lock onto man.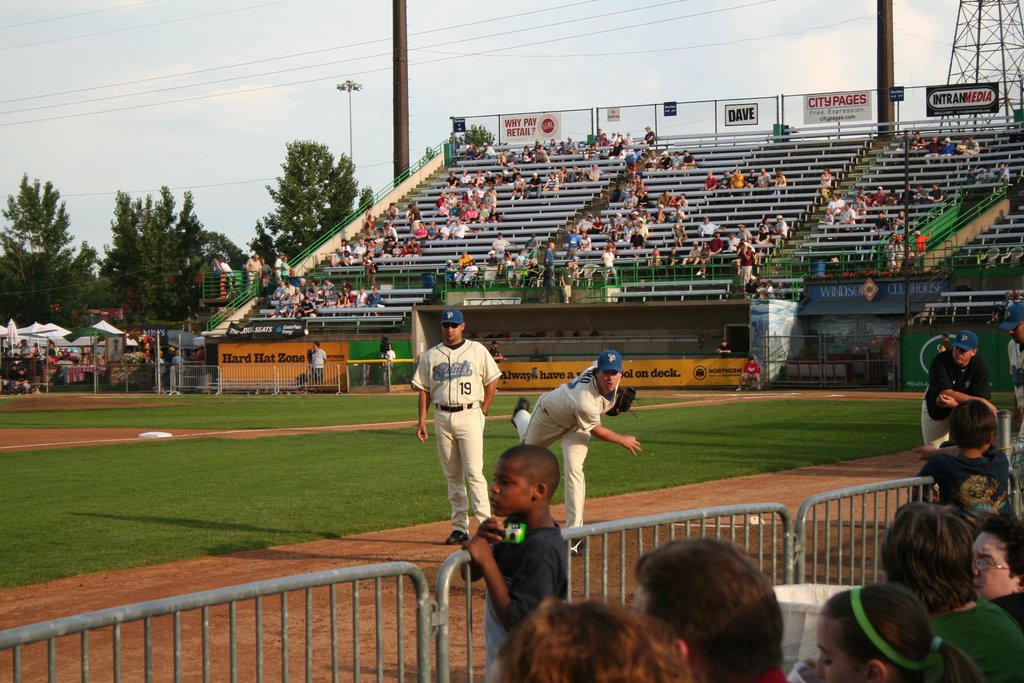
Locked: 271:252:280:284.
